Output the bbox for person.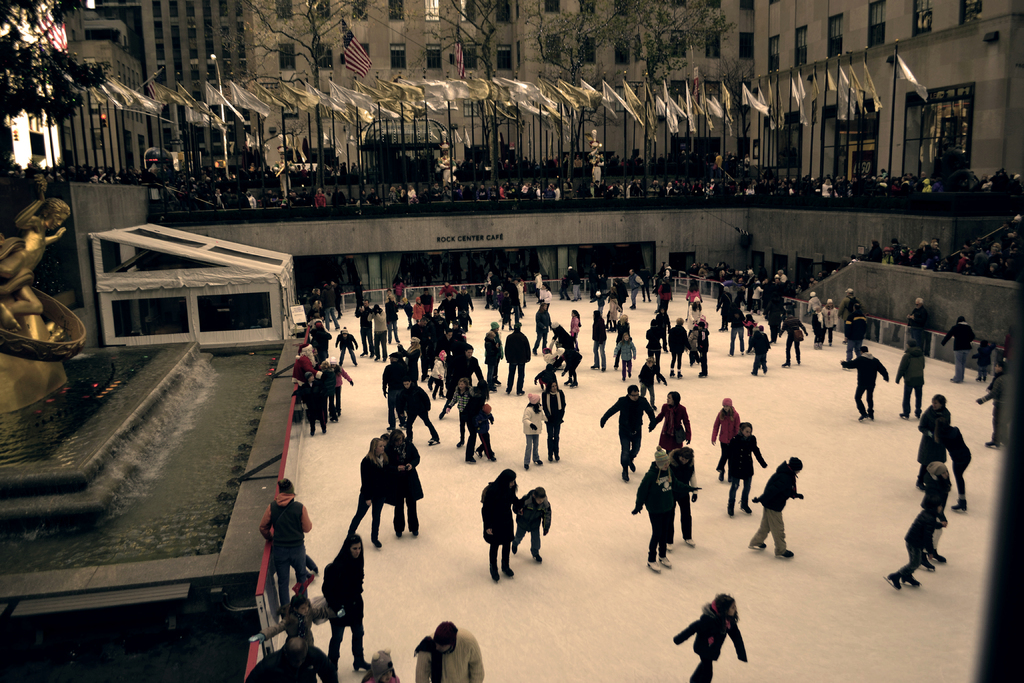
x1=483 y1=320 x2=502 y2=390.
